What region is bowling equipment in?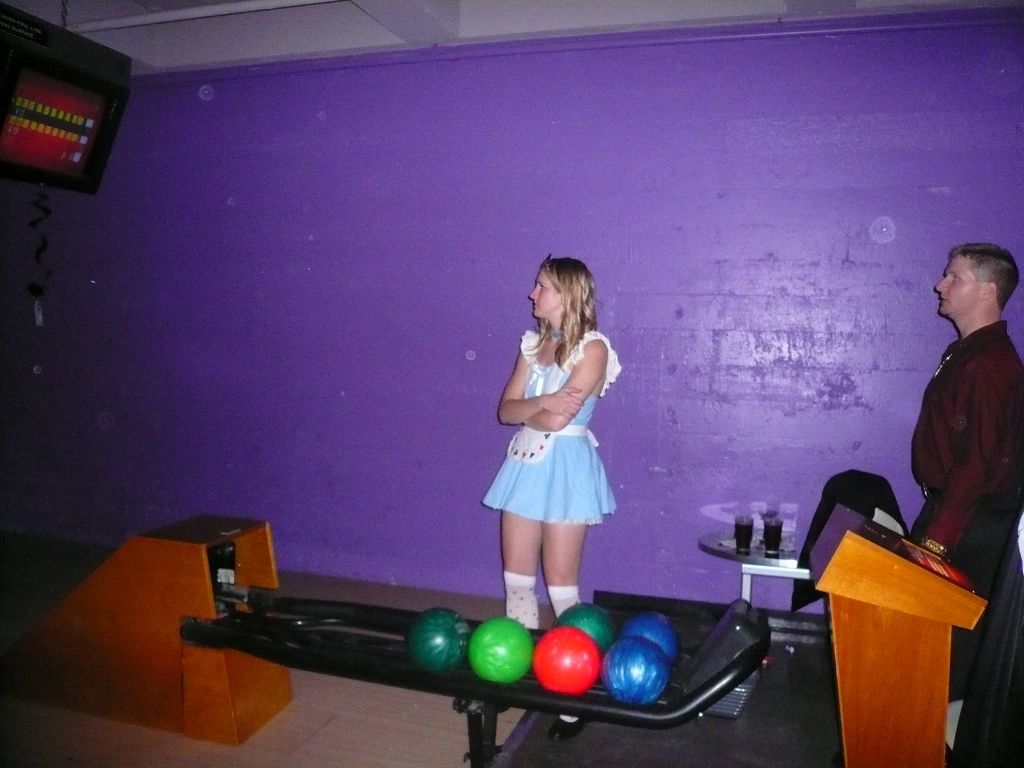
(left=8, top=496, right=784, bottom=767).
